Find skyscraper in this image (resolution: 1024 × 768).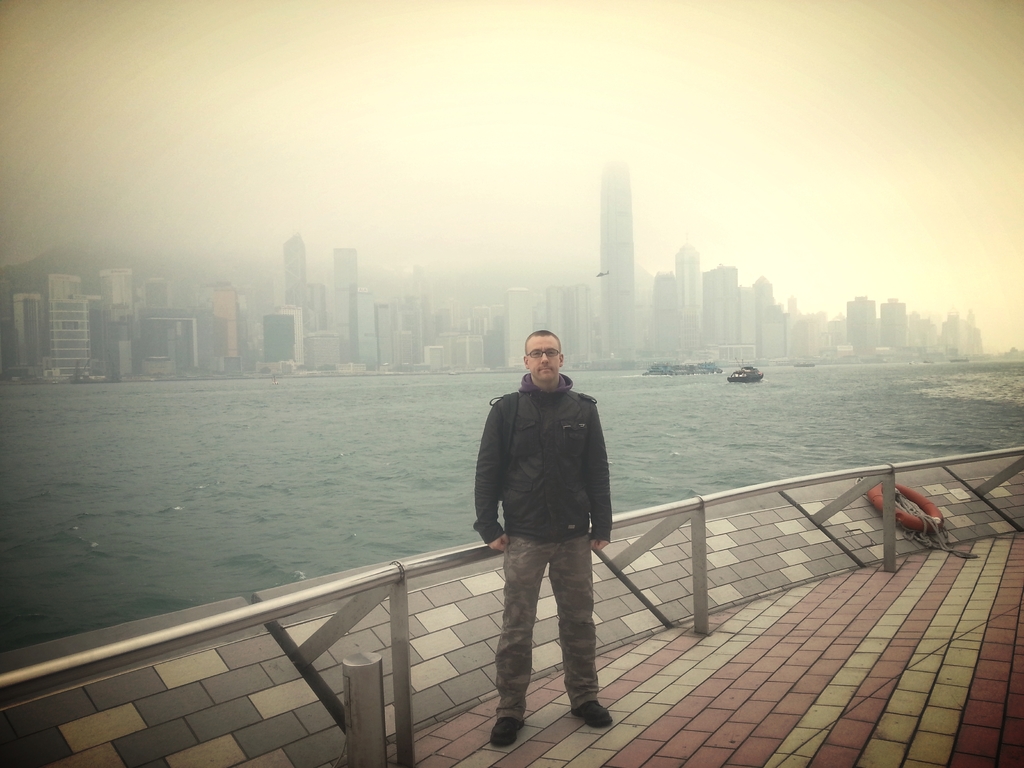
(left=675, top=227, right=703, bottom=319).
